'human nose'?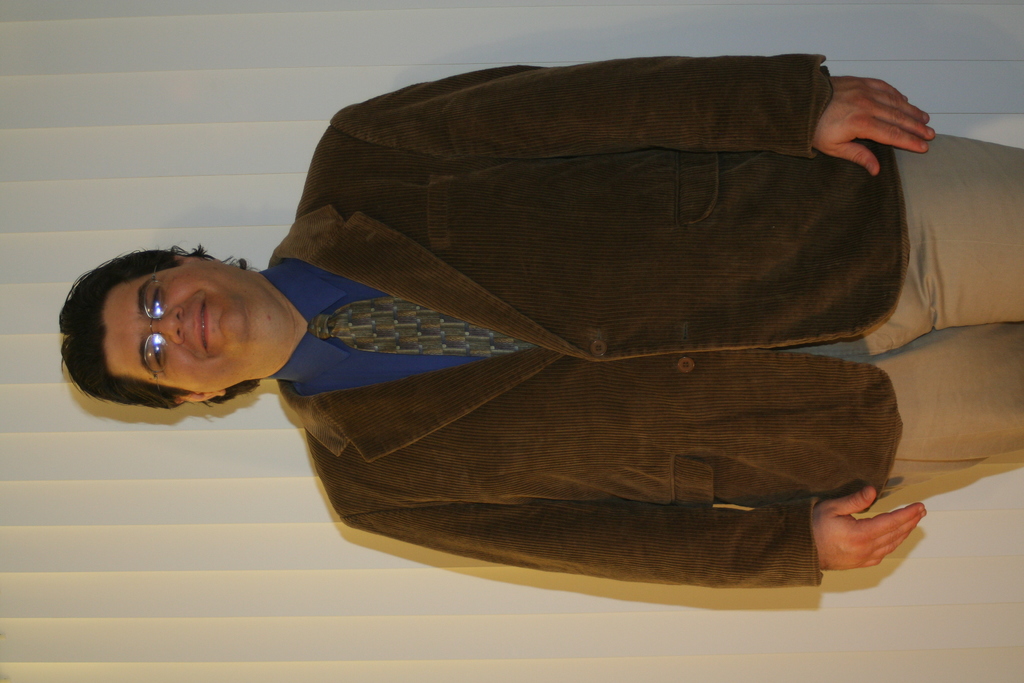
(left=143, top=302, right=186, bottom=347)
